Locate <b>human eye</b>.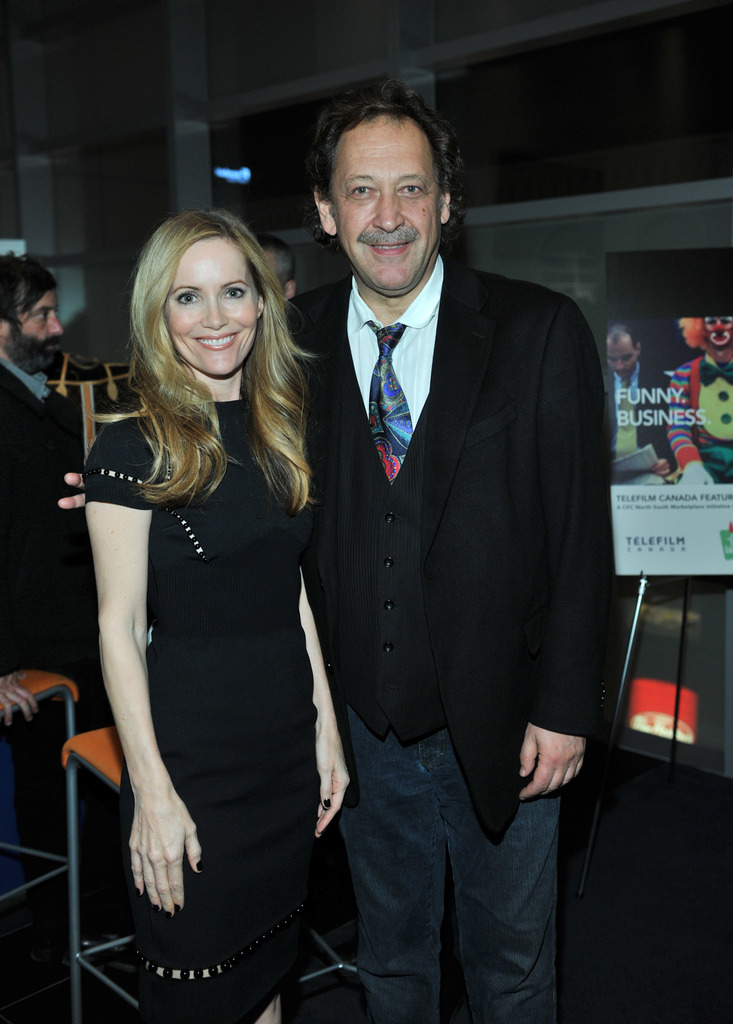
Bounding box: (x1=721, y1=317, x2=732, y2=326).
